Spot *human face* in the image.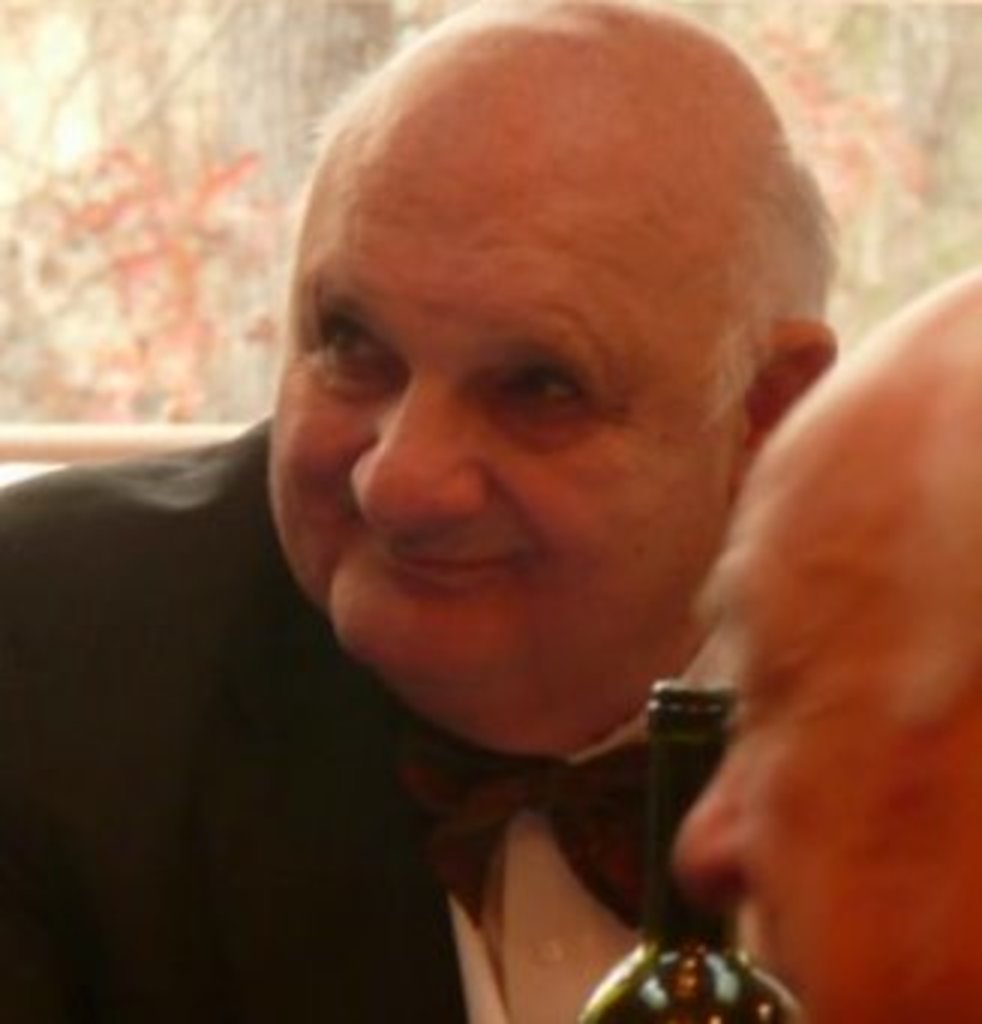
*human face* found at [left=676, top=450, right=979, bottom=1018].
